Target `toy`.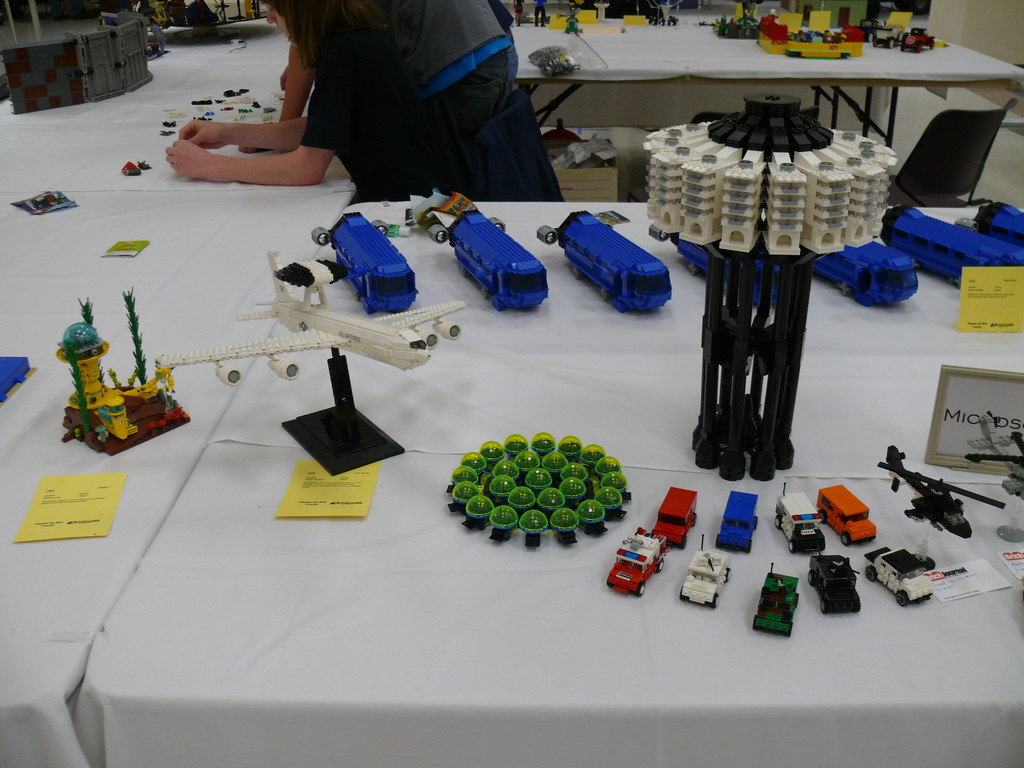
Target region: box=[547, 450, 567, 468].
